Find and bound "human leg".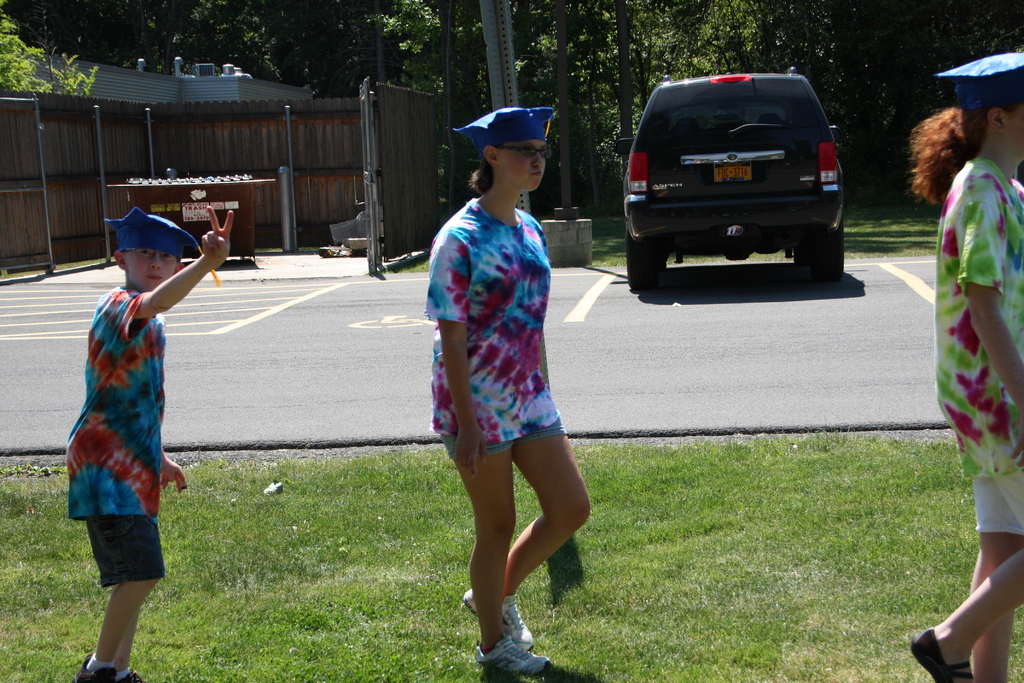
Bound: (441, 438, 548, 682).
